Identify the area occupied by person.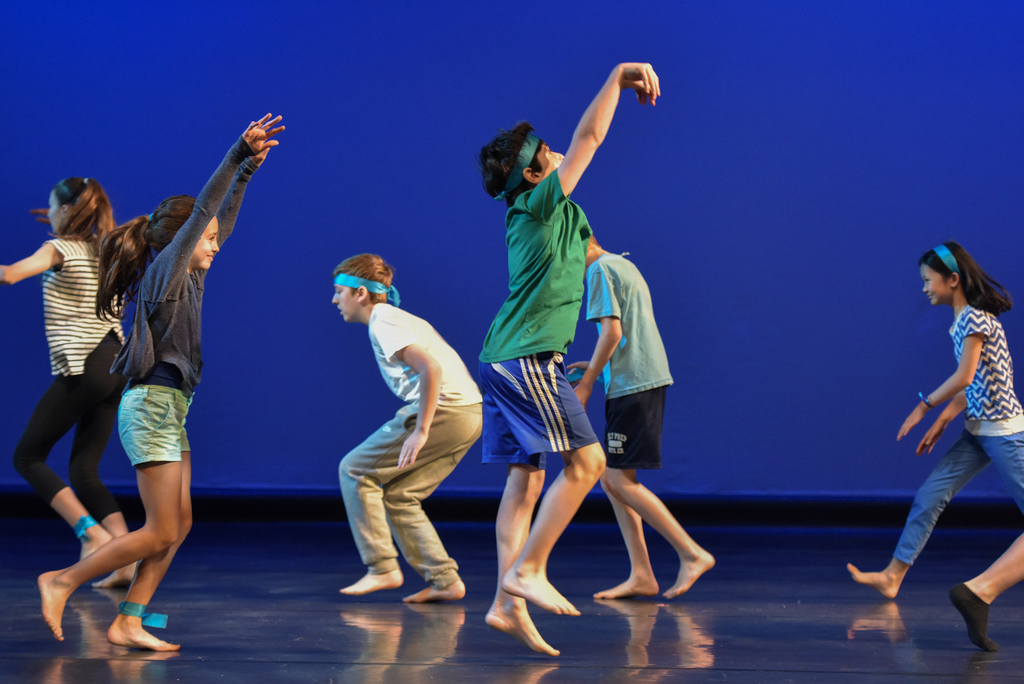
Area: <bbox>849, 234, 1023, 599</bbox>.
